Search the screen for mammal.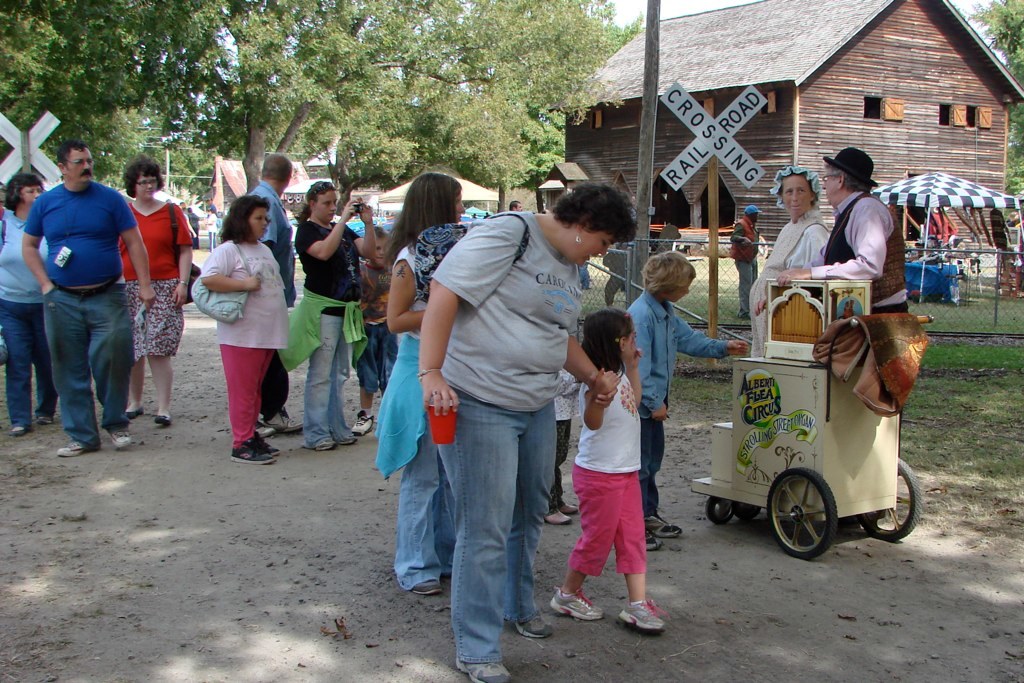
Found at 371:171:481:598.
